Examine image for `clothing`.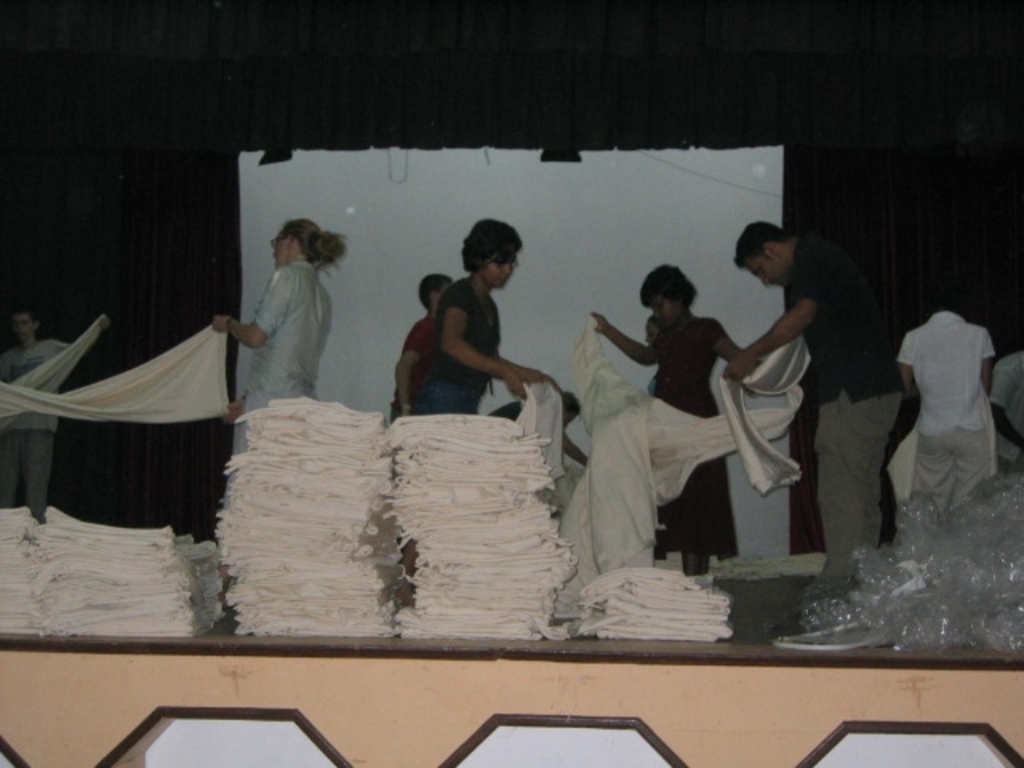
Examination result: select_region(0, 338, 66, 533).
